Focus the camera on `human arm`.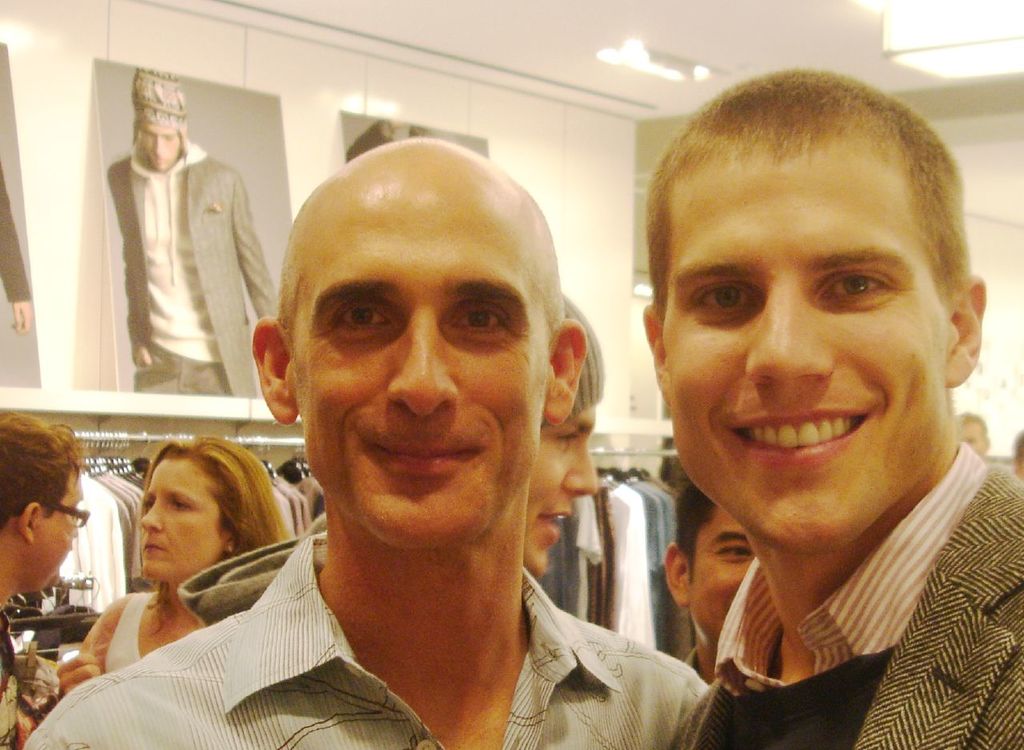
Focus region: Rect(0, 179, 31, 349).
